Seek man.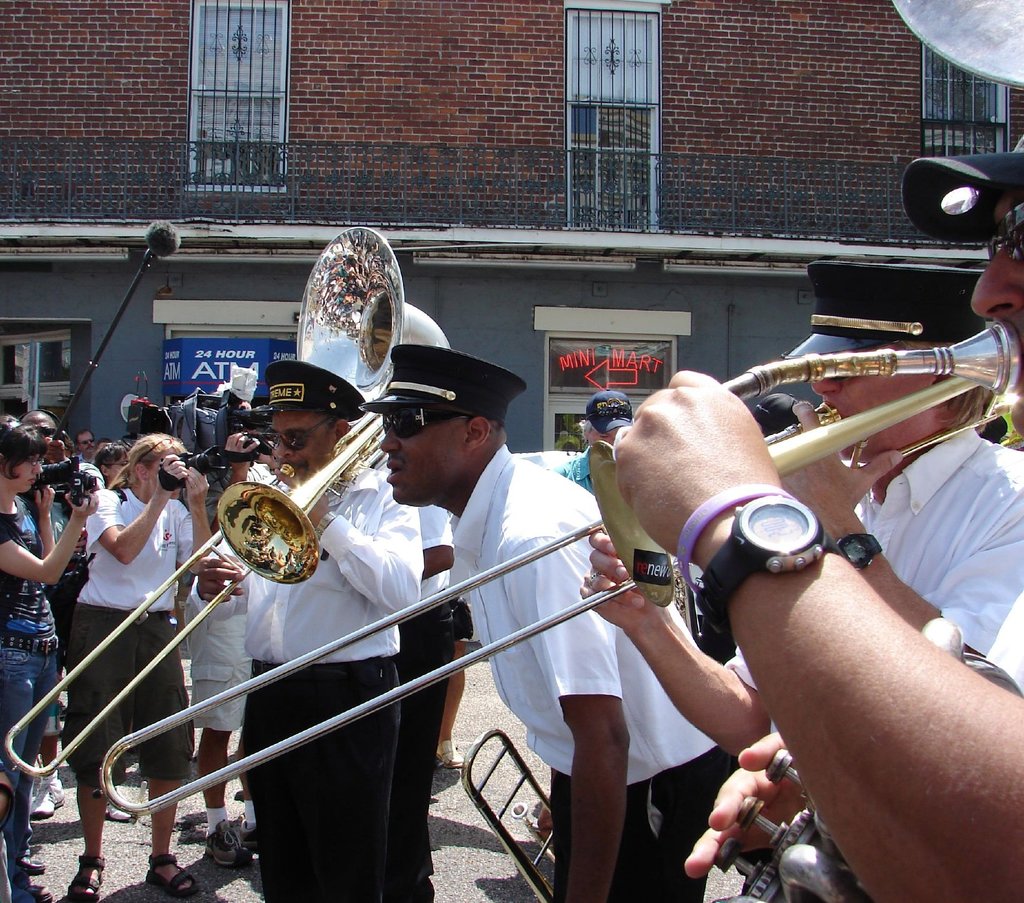
<bbox>364, 341, 740, 902</bbox>.
